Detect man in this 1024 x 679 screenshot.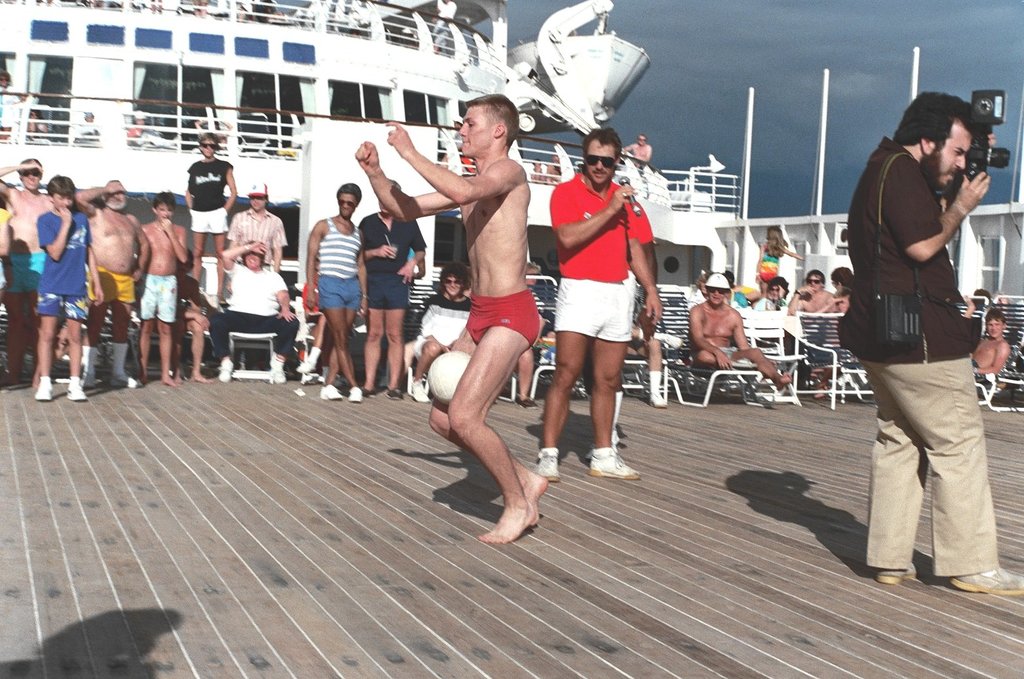
Detection: 222/182/289/280.
